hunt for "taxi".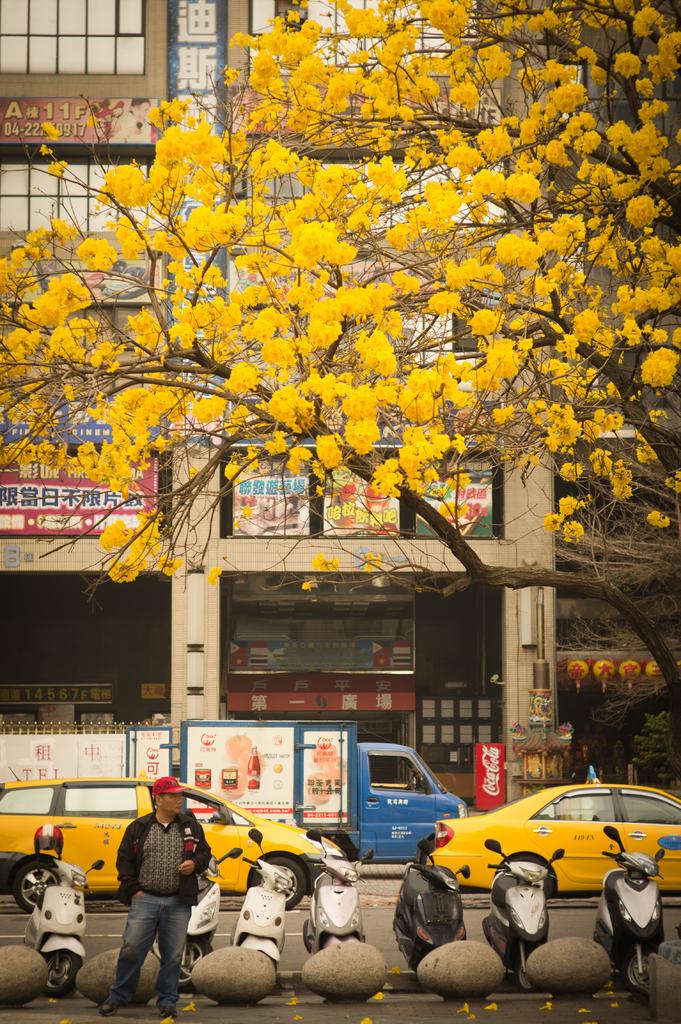
Hunted down at box=[414, 785, 680, 931].
